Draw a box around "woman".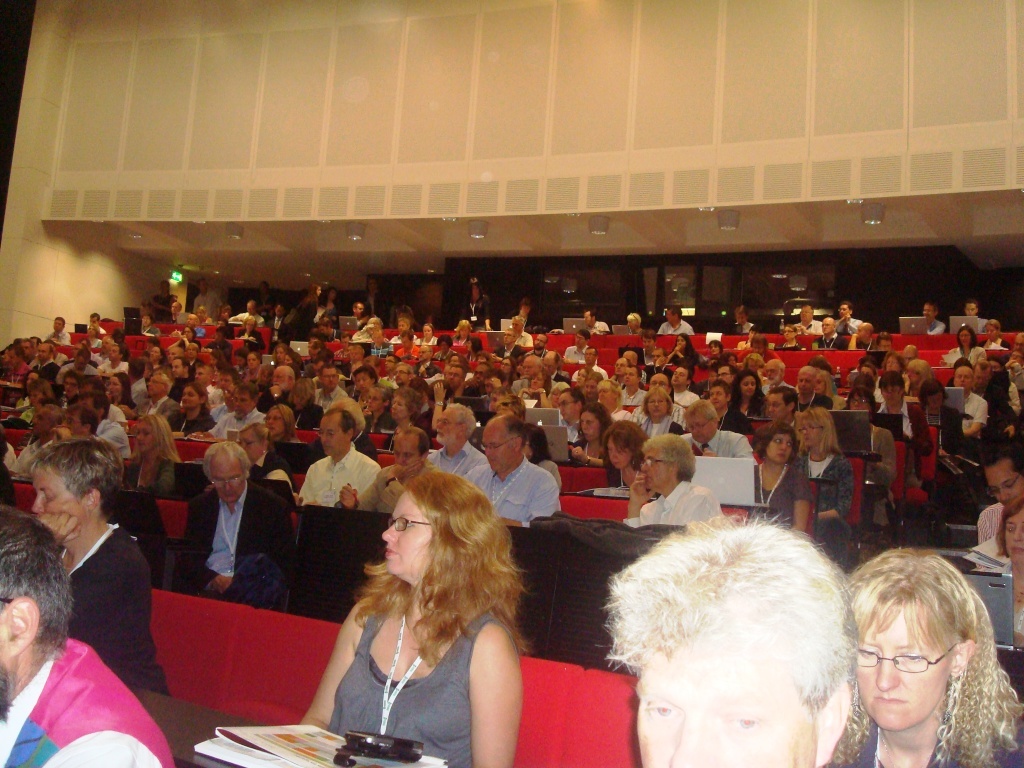
pyautogui.locateOnScreen(790, 406, 856, 556).
